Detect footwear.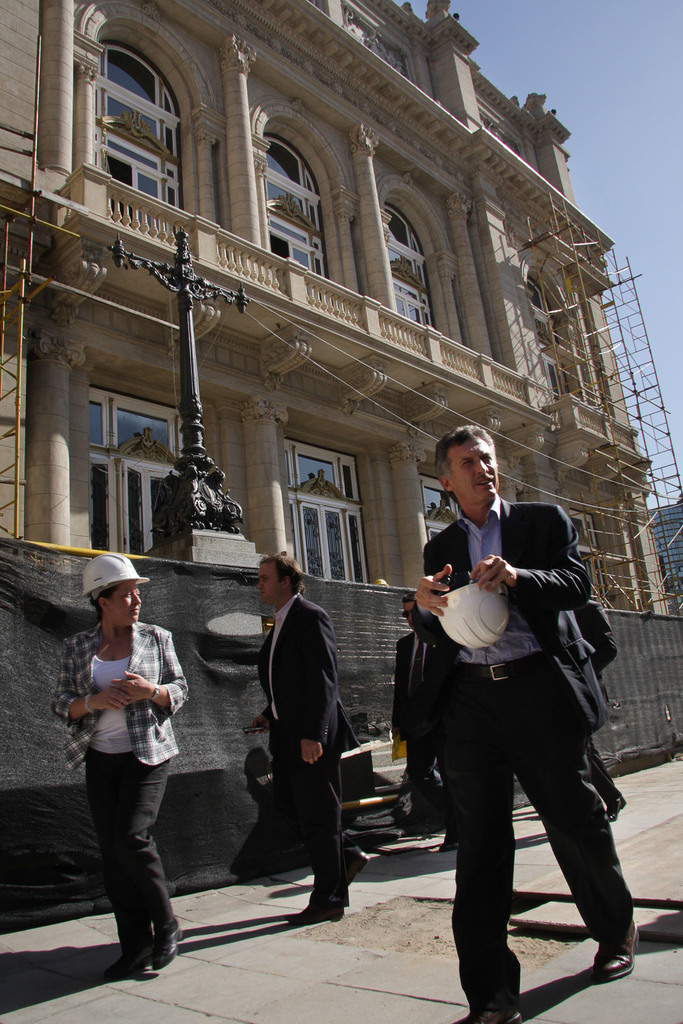
Detected at 108:948:154:983.
